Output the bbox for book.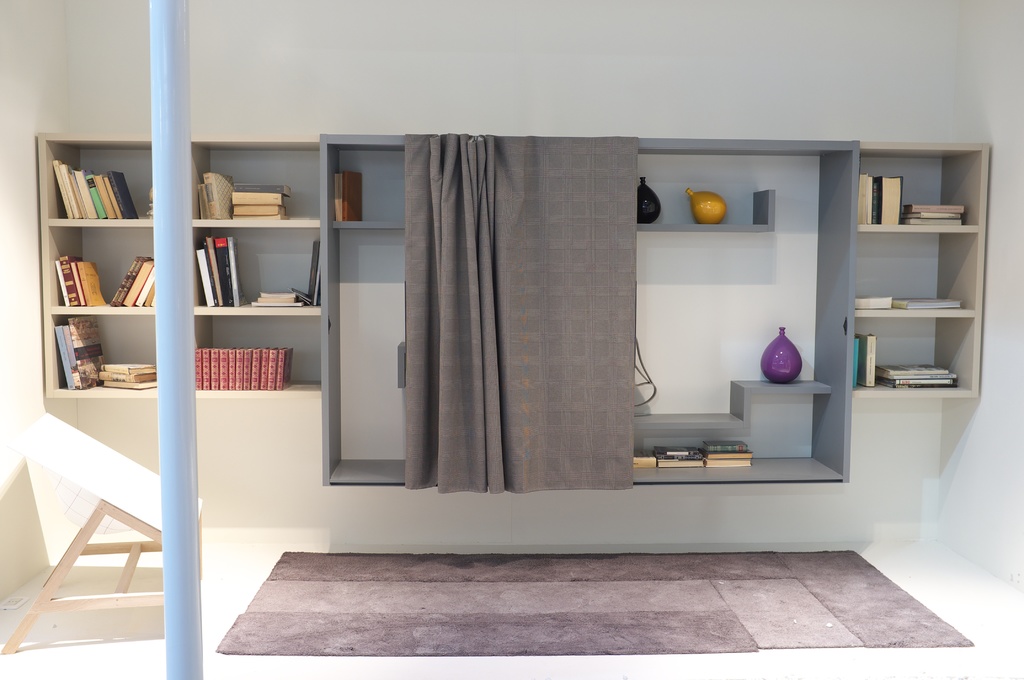
190, 342, 275, 391.
